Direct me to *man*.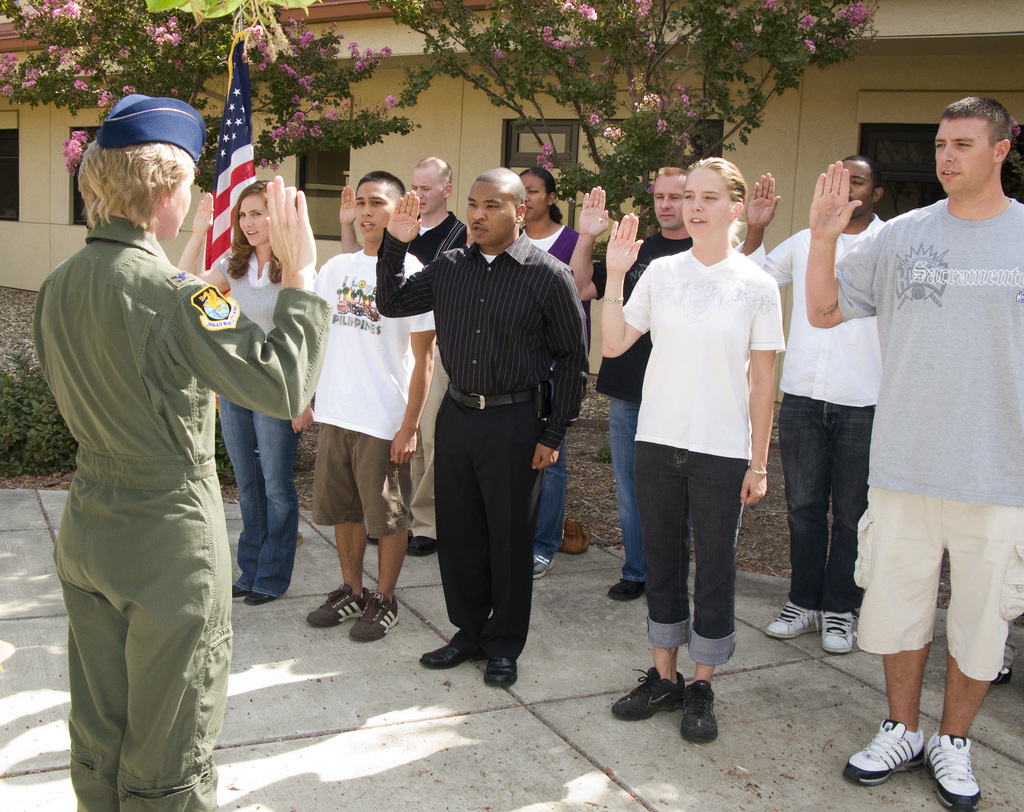
Direction: bbox(740, 158, 885, 656).
